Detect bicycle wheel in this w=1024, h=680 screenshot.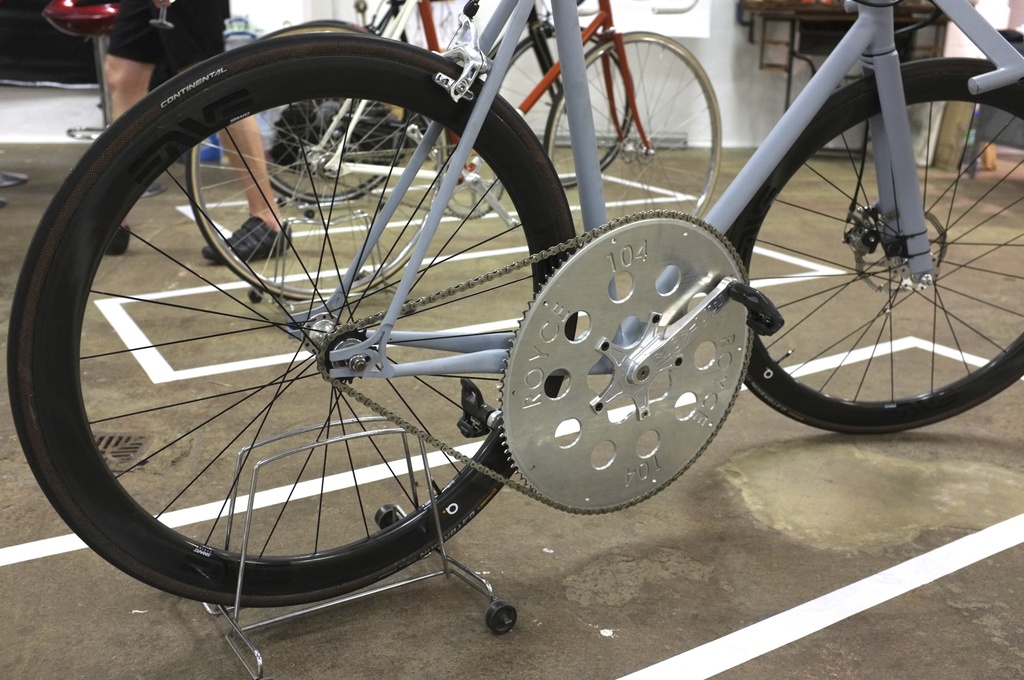
Detection: [548,26,727,248].
